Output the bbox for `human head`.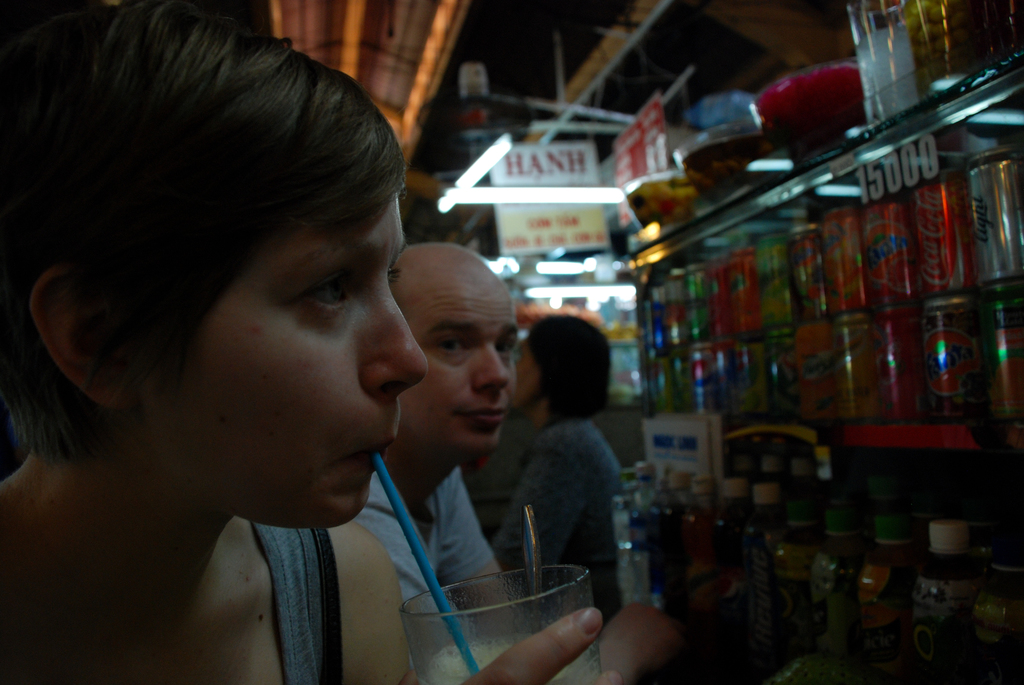
select_region(392, 244, 523, 461).
